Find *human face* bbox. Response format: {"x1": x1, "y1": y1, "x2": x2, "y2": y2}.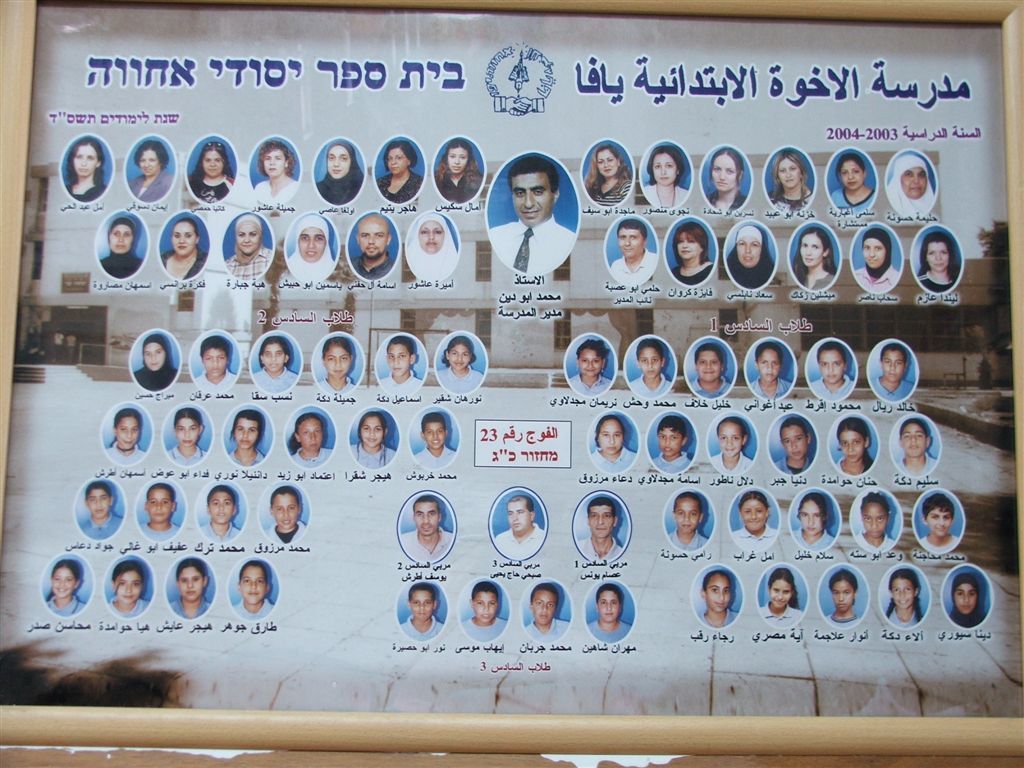
{"x1": 899, "y1": 164, "x2": 930, "y2": 197}.
